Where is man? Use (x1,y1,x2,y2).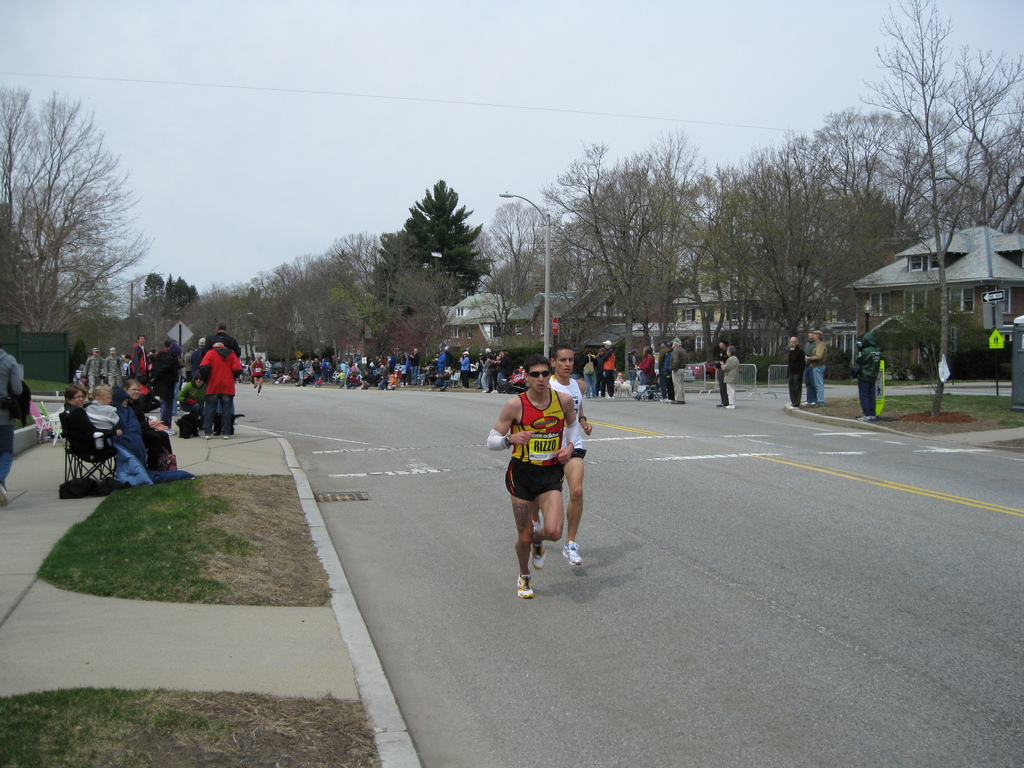
(189,339,211,406).
